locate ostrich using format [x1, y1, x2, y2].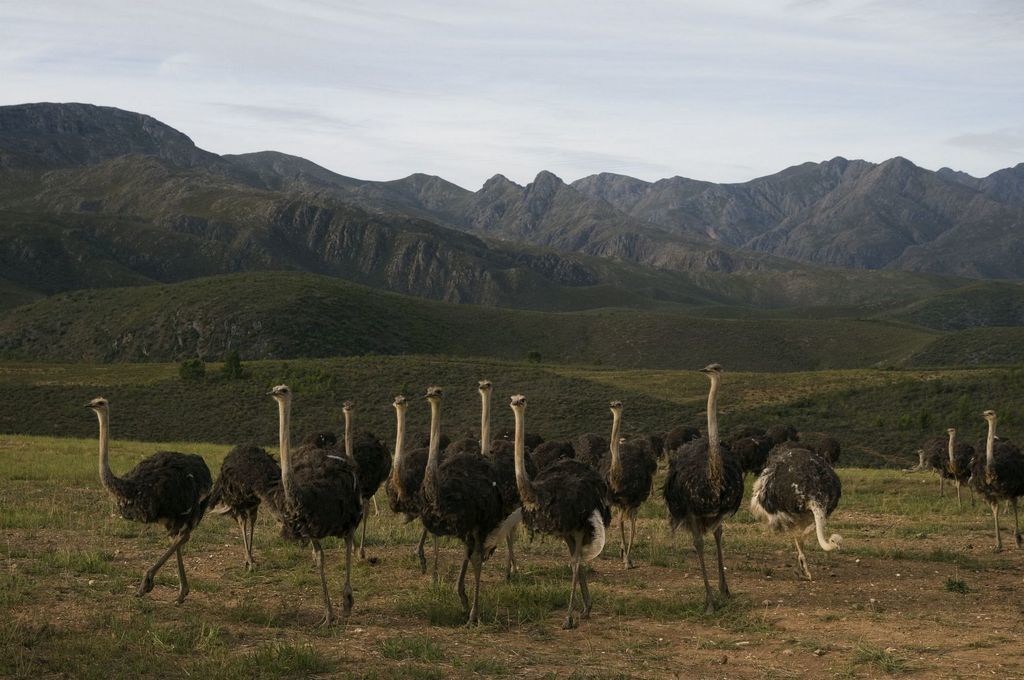
[964, 407, 1023, 551].
